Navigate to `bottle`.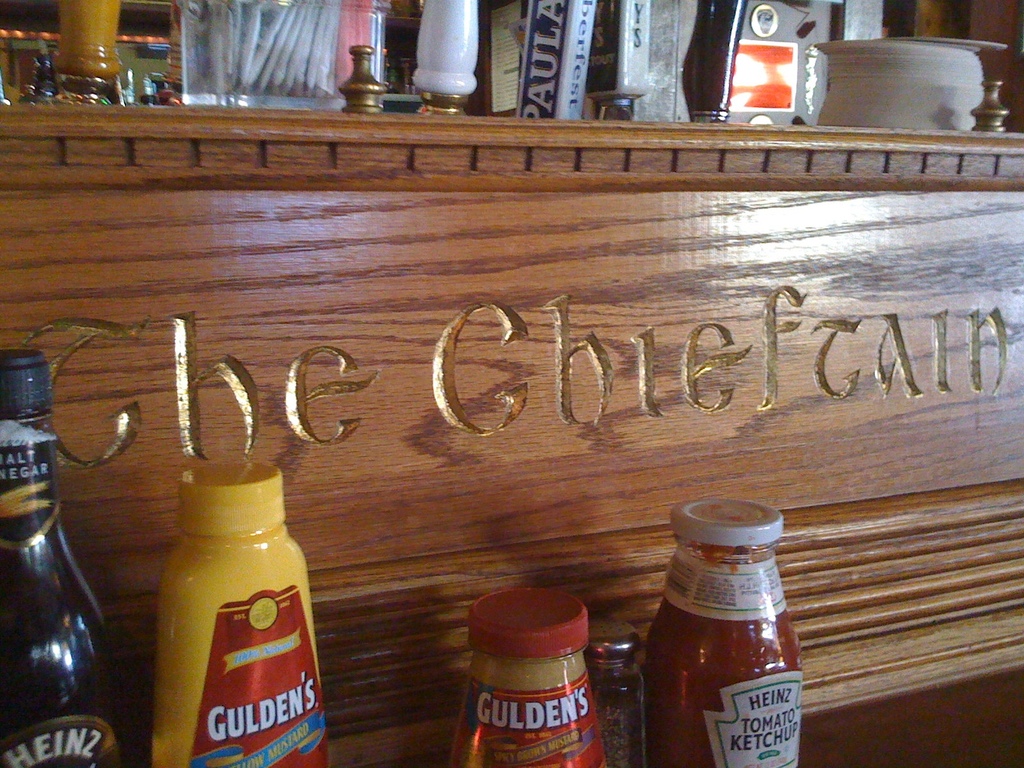
Navigation target: BBox(446, 586, 602, 767).
